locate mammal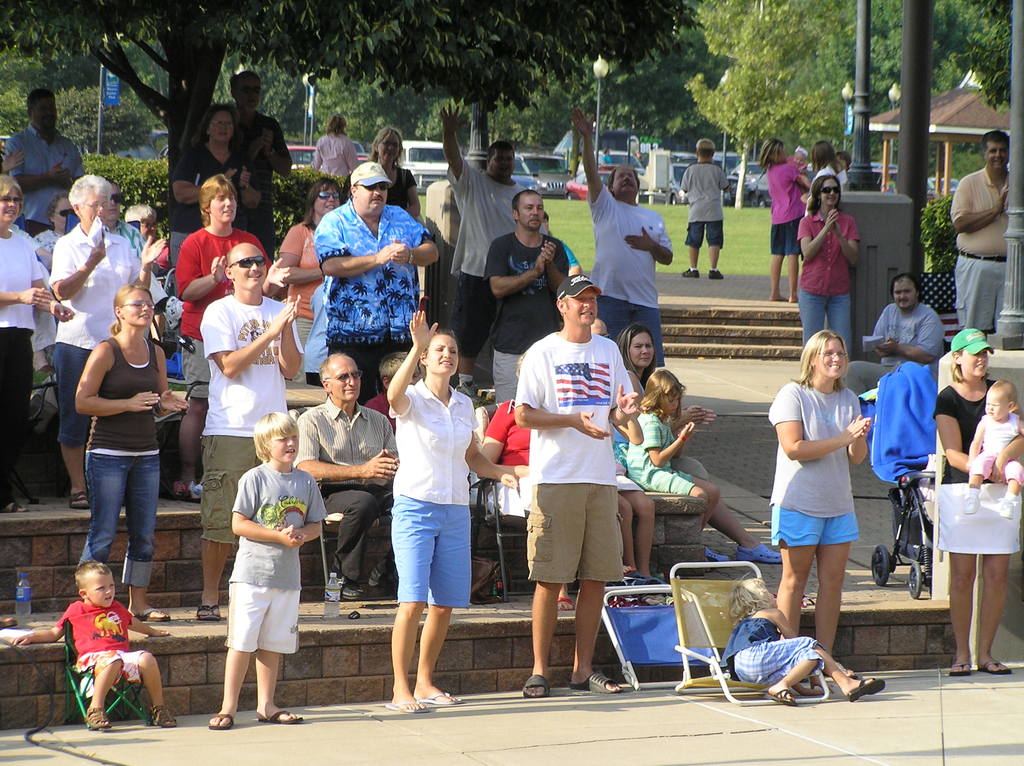
locate(681, 137, 729, 281)
